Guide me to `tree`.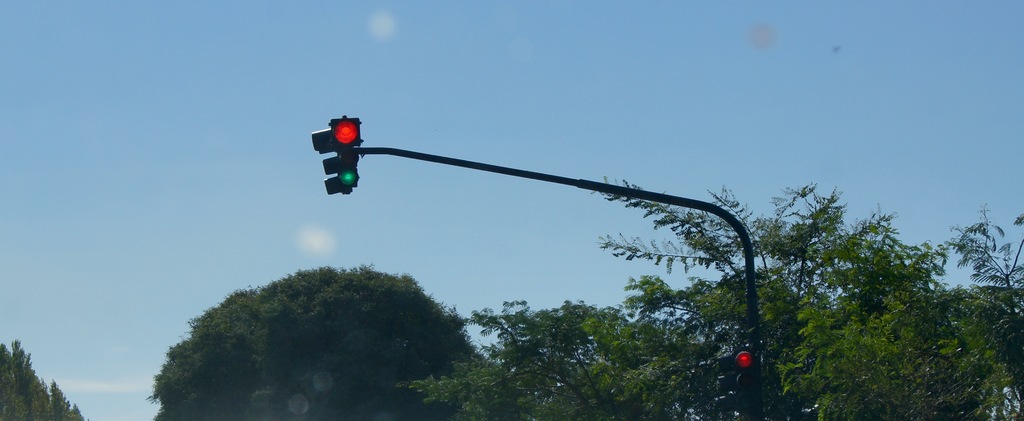
Guidance: BBox(151, 260, 484, 420).
